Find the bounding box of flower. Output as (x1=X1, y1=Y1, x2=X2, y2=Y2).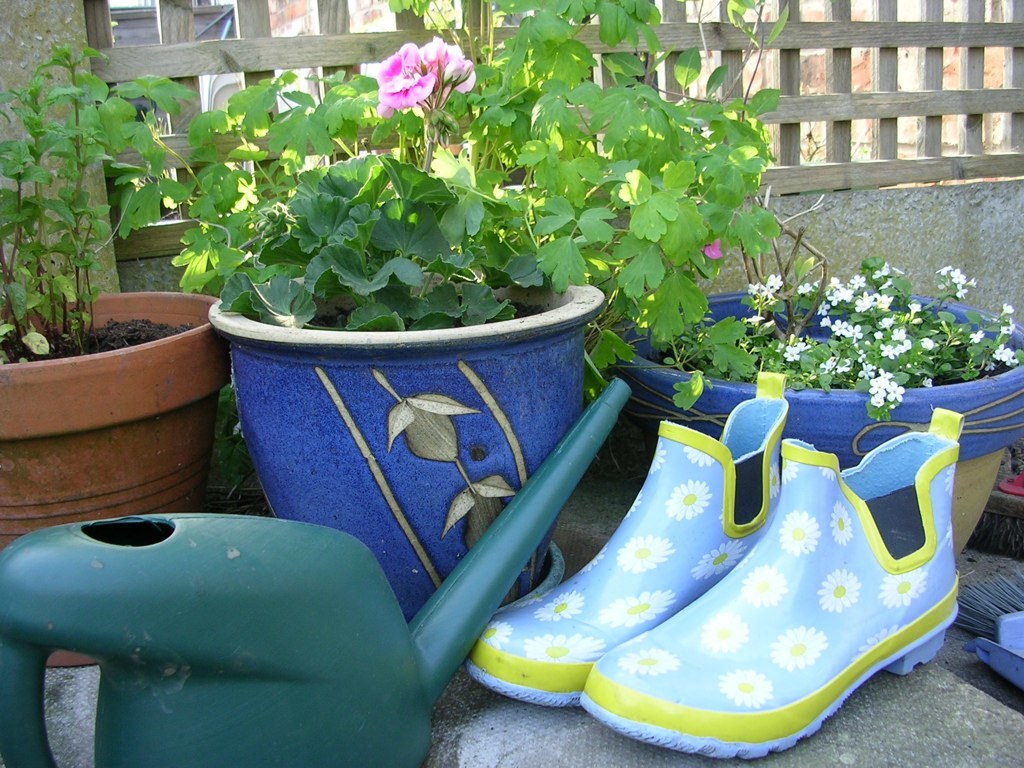
(x1=875, y1=570, x2=930, y2=607).
